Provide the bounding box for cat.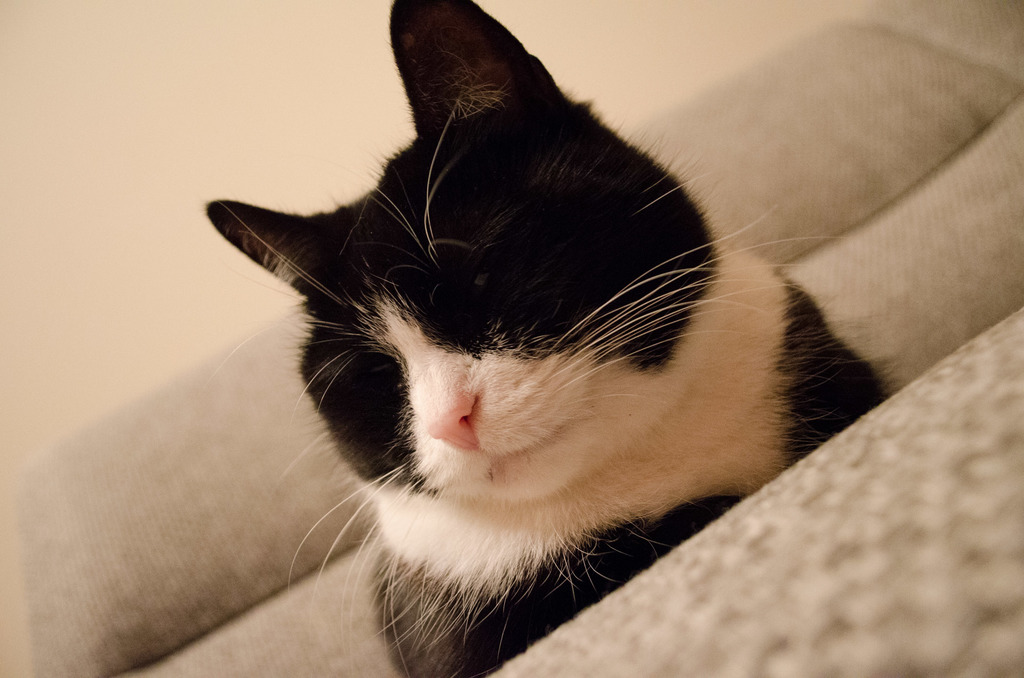
199, 0, 900, 677.
